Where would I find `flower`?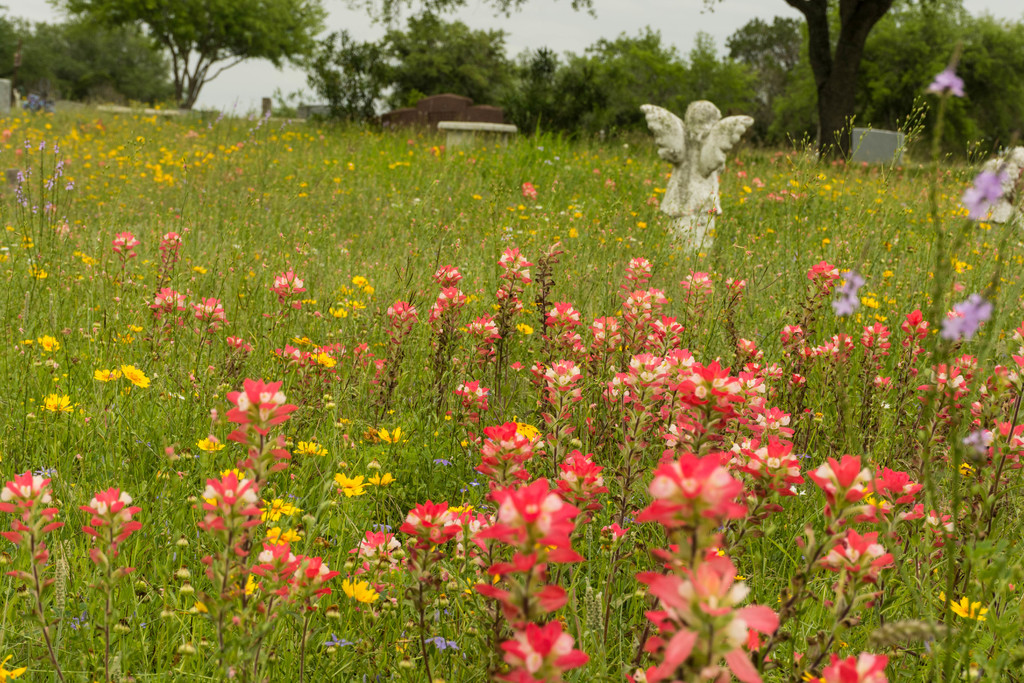
At (left=121, top=361, right=147, bottom=386).
